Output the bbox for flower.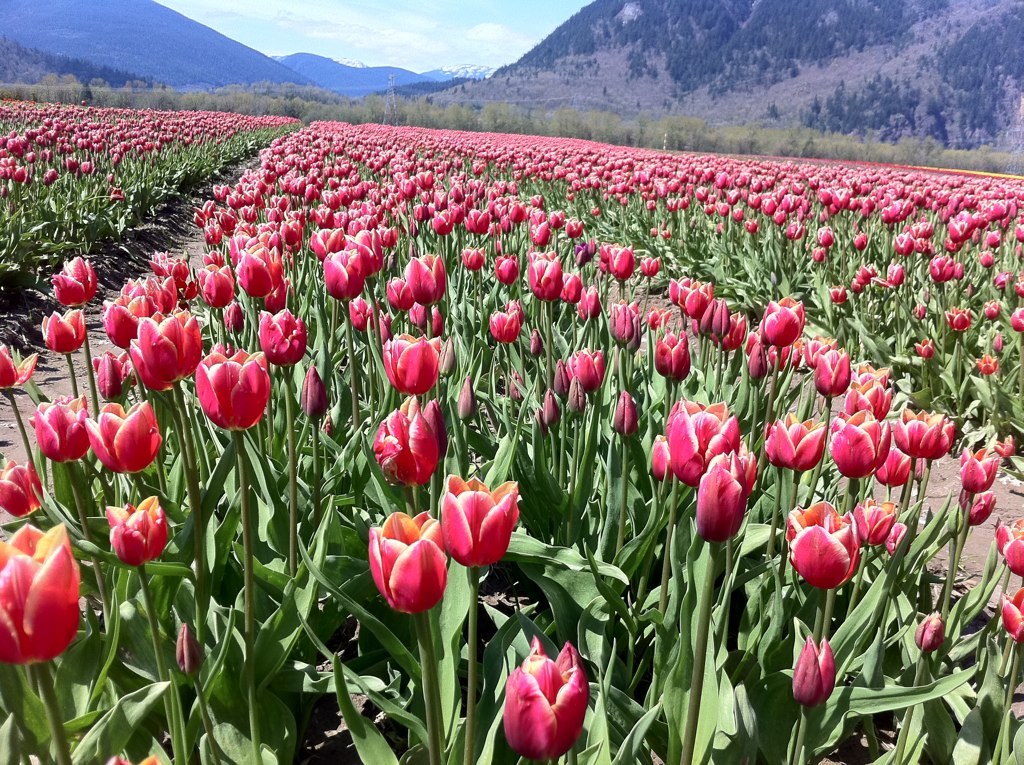
440/474/518/572.
